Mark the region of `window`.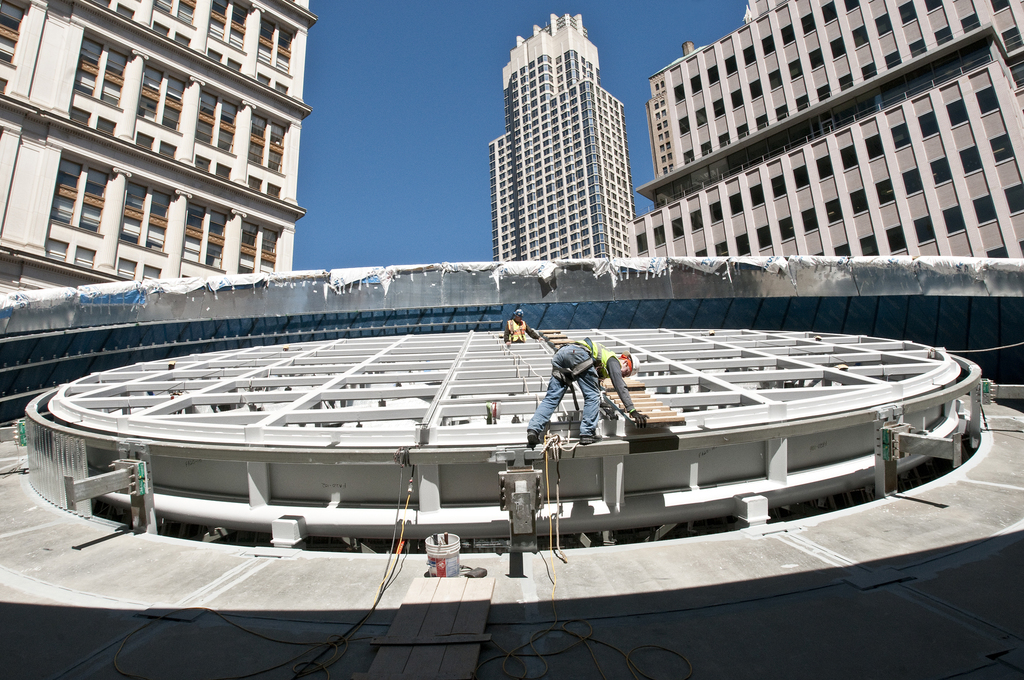
Region: (left=960, top=12, right=976, bottom=31).
